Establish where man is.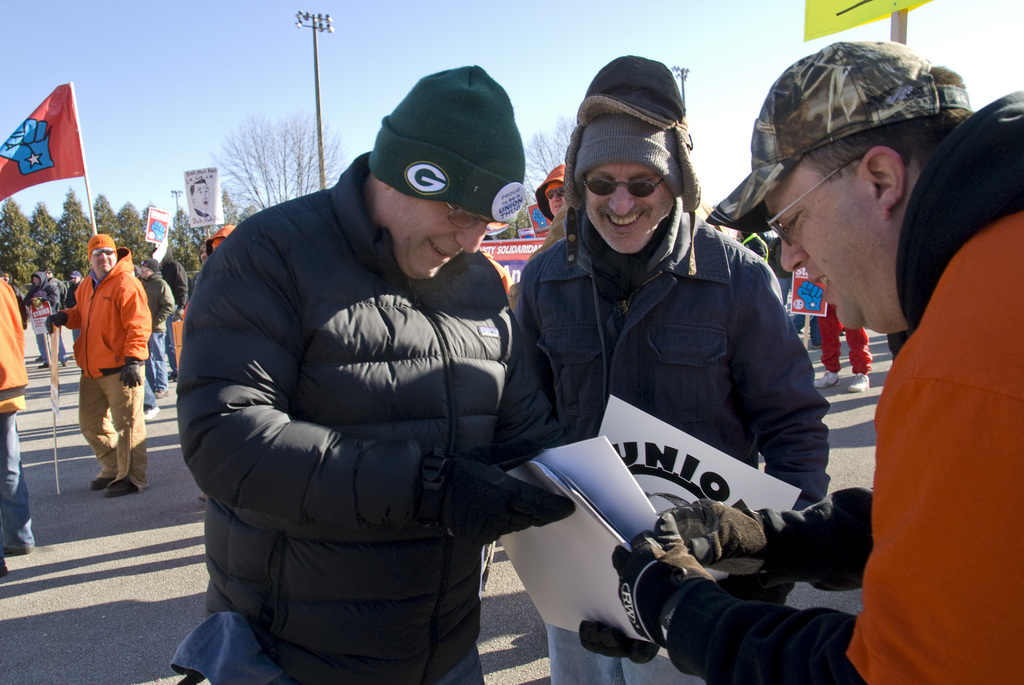
Established at rect(65, 262, 91, 359).
